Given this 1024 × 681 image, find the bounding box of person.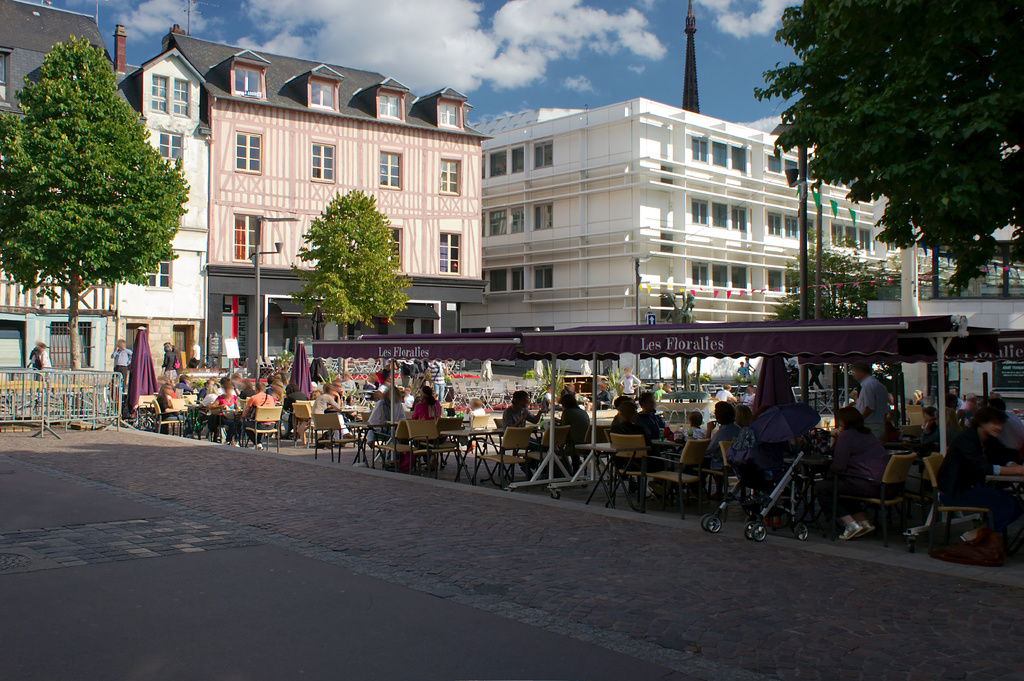
741/385/755/401.
